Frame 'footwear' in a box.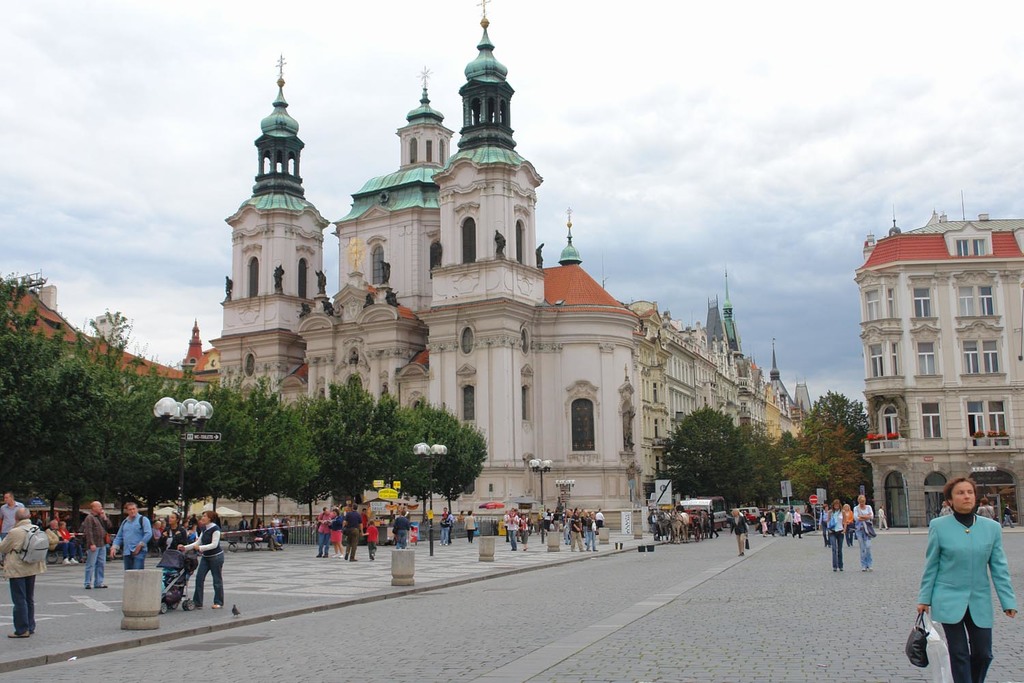
locate(862, 566, 868, 571).
